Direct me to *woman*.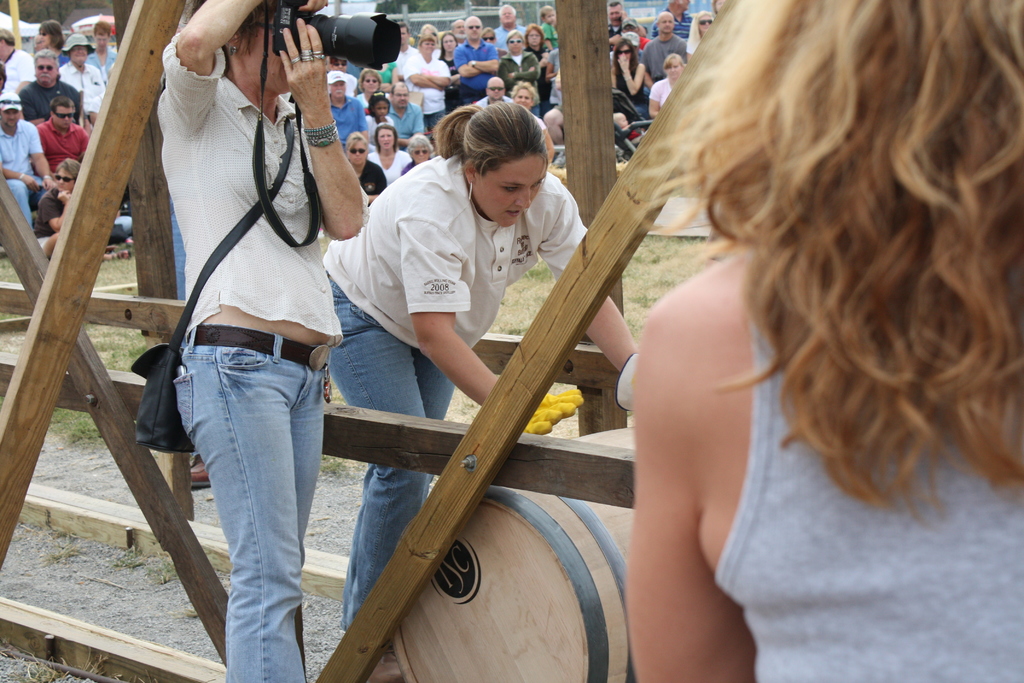
Direction: {"x1": 353, "y1": 69, "x2": 387, "y2": 118}.
